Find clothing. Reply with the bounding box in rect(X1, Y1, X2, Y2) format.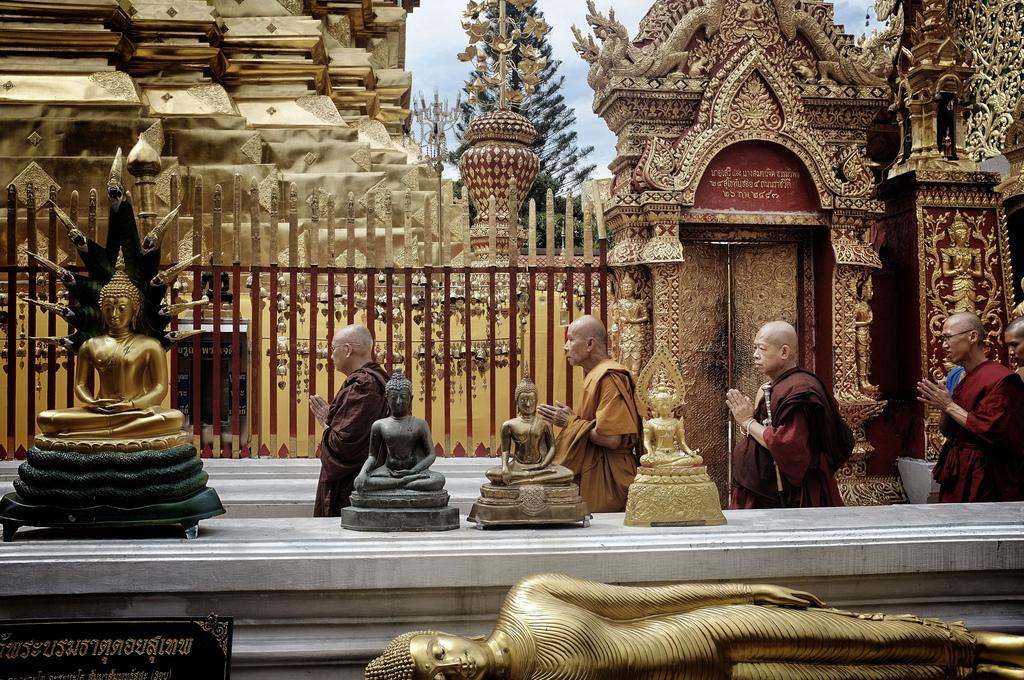
rect(932, 355, 1023, 501).
